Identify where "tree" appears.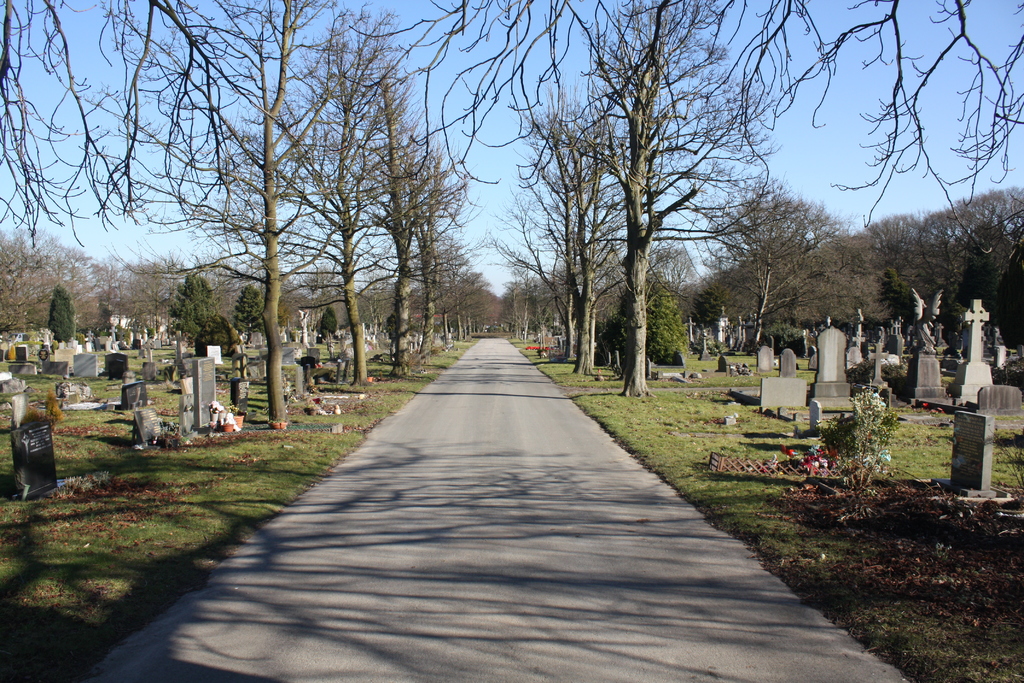
Appears at crop(255, 3, 399, 390).
